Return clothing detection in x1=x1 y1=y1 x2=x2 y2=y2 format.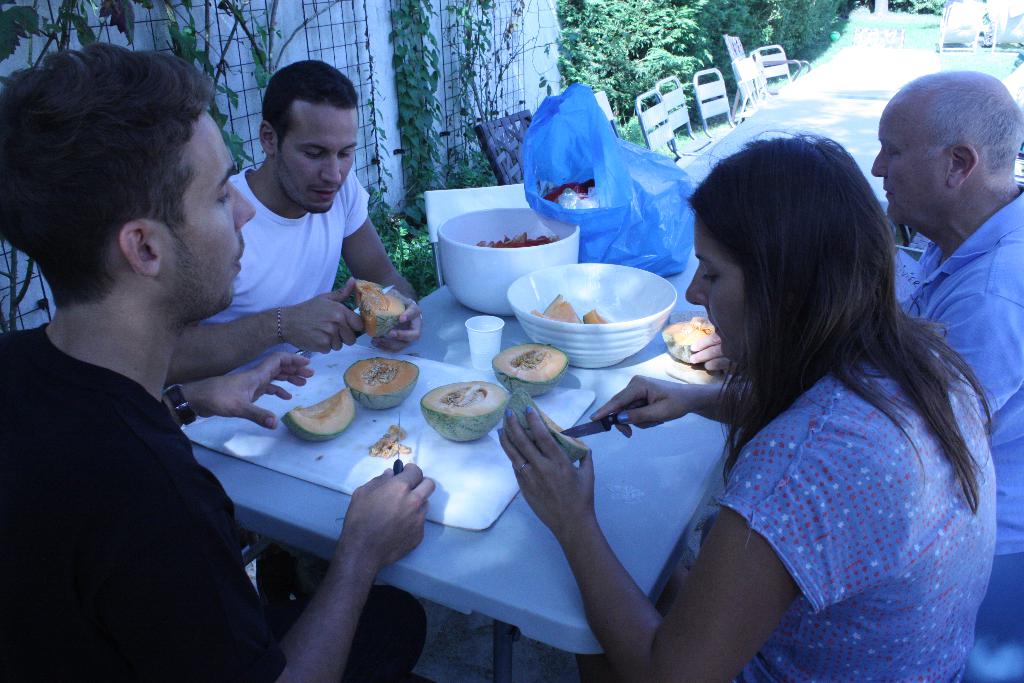
x1=195 y1=158 x2=374 y2=309.
